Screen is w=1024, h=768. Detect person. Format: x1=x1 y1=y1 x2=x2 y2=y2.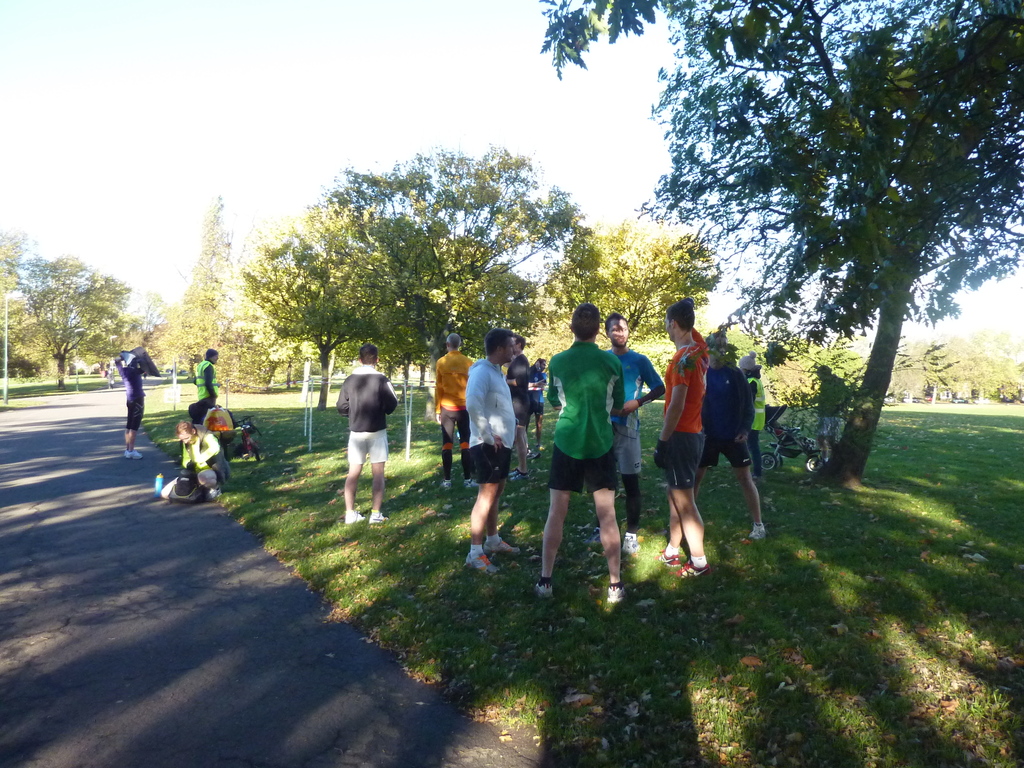
x1=176 y1=422 x2=233 y2=496.
